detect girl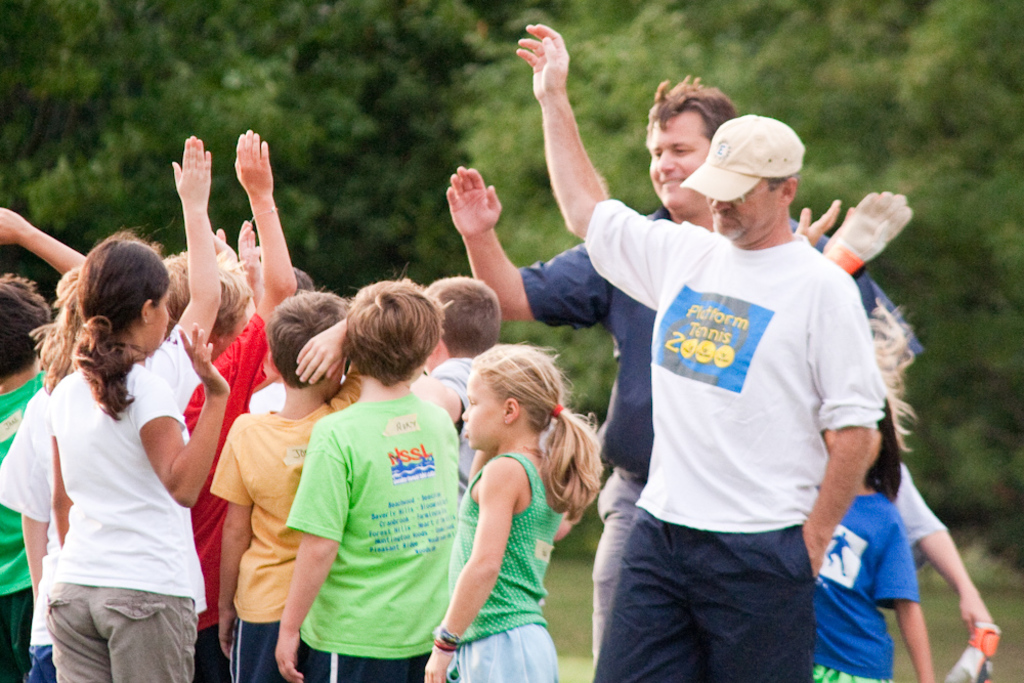
425, 327, 609, 673
